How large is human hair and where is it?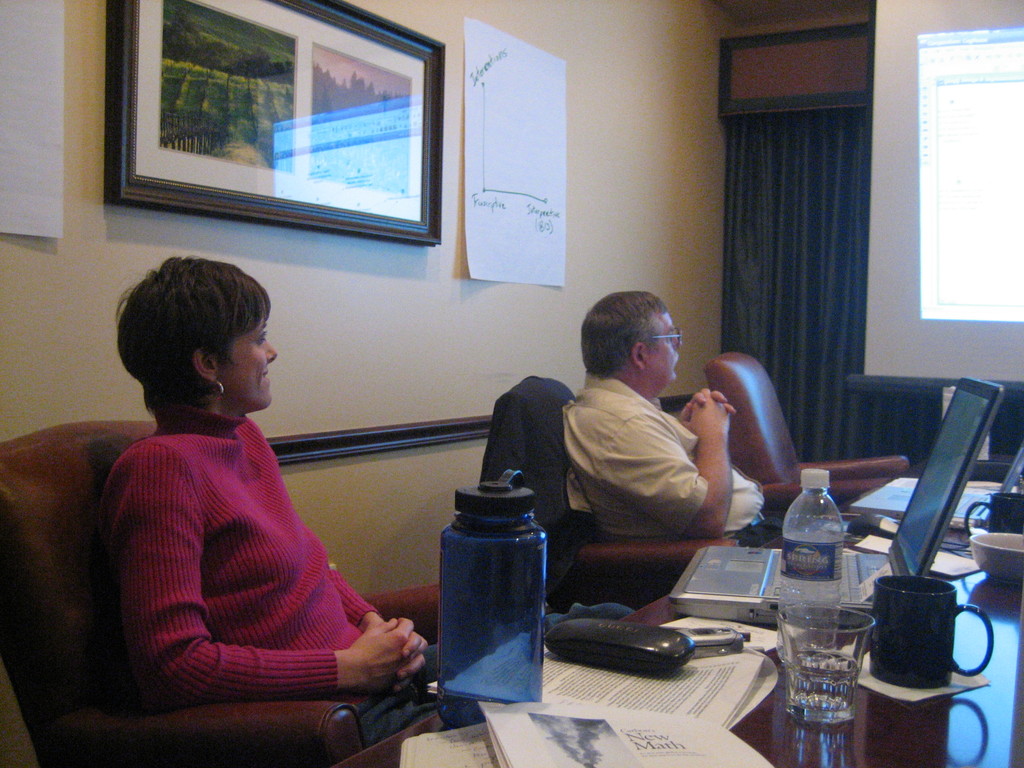
Bounding box: [578, 290, 669, 380].
